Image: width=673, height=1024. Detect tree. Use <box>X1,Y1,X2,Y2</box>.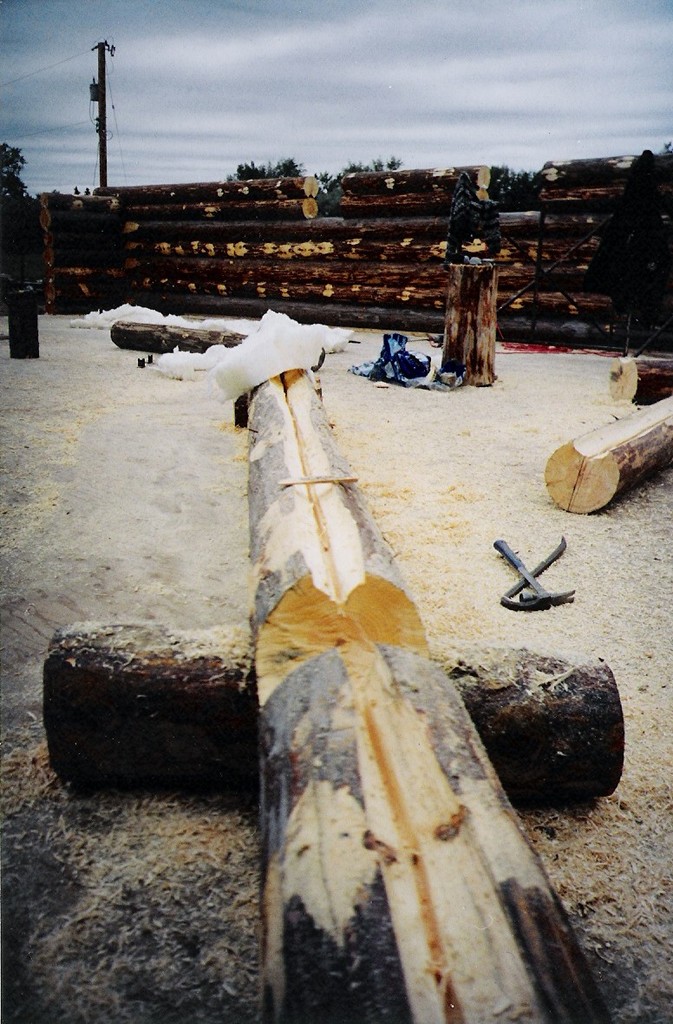
<box>0,137,31,199</box>.
